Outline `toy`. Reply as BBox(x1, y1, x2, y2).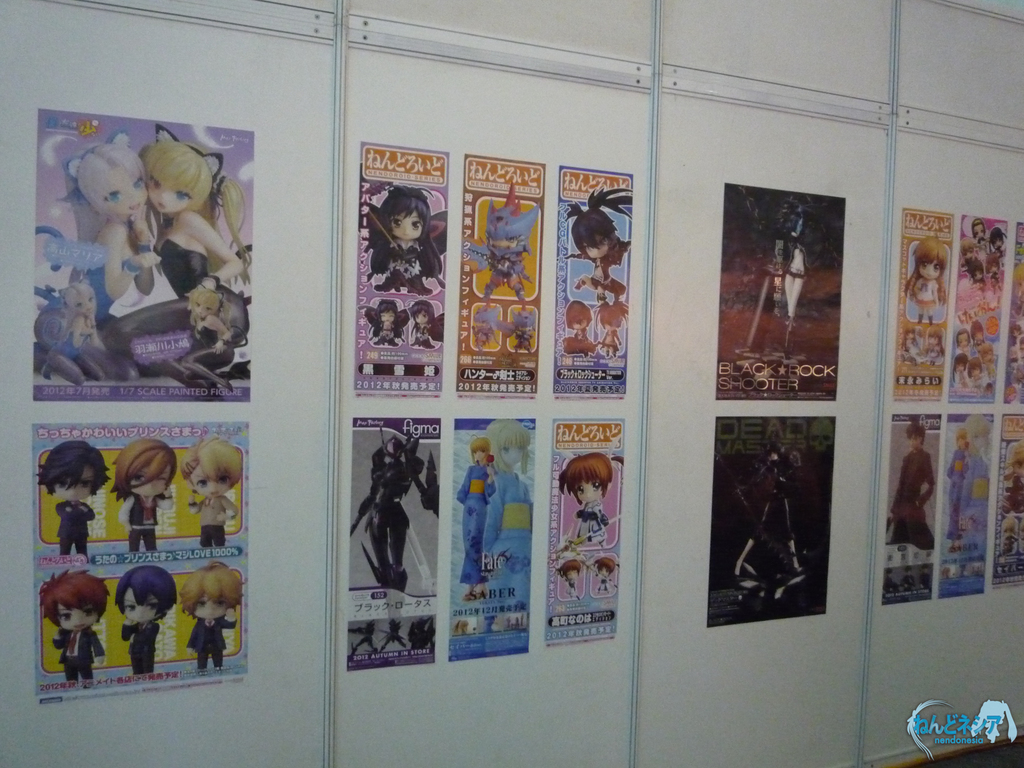
BBox(1003, 515, 1021, 561).
